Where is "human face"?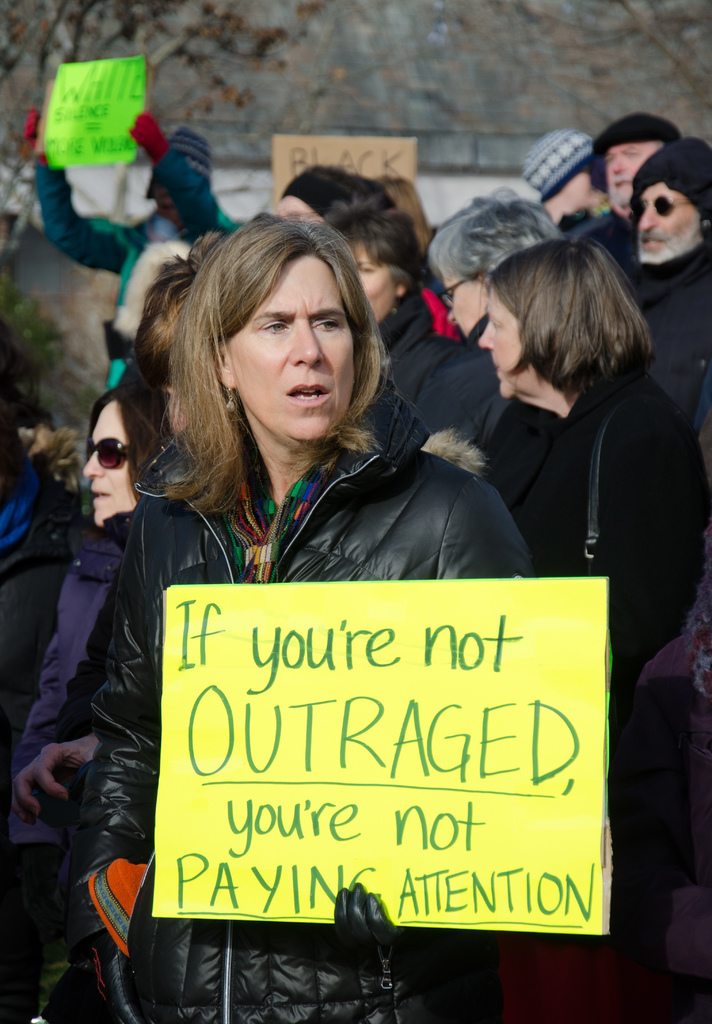
[149,180,175,207].
